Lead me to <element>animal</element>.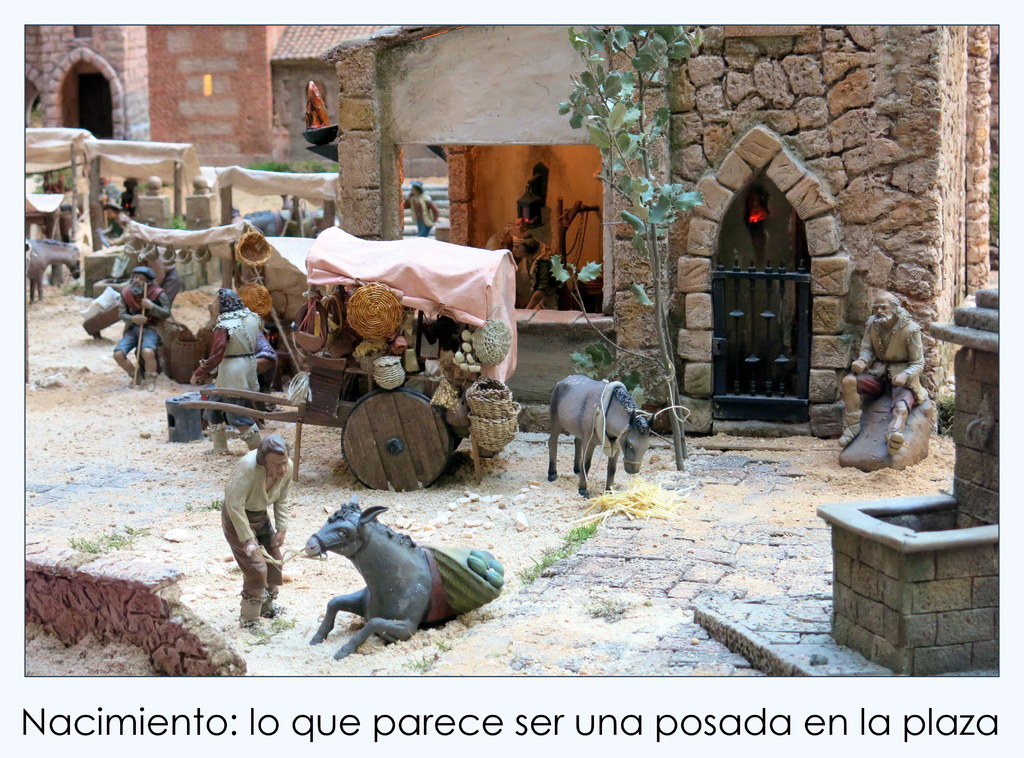
Lead to l=26, t=237, r=81, b=305.
